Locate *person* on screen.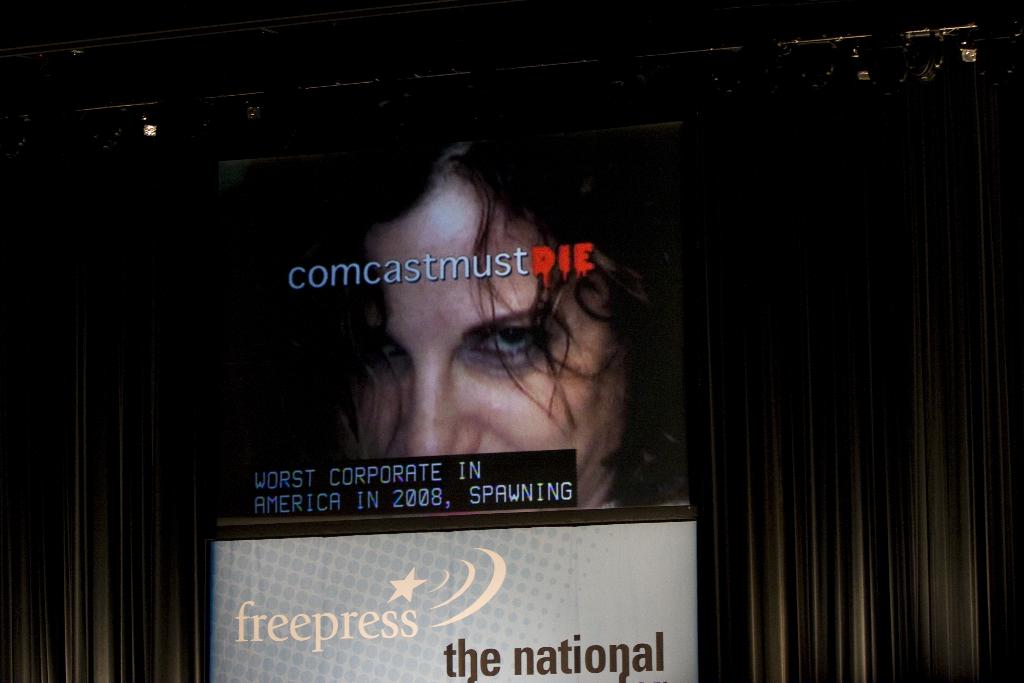
On screen at <region>296, 154, 661, 528</region>.
